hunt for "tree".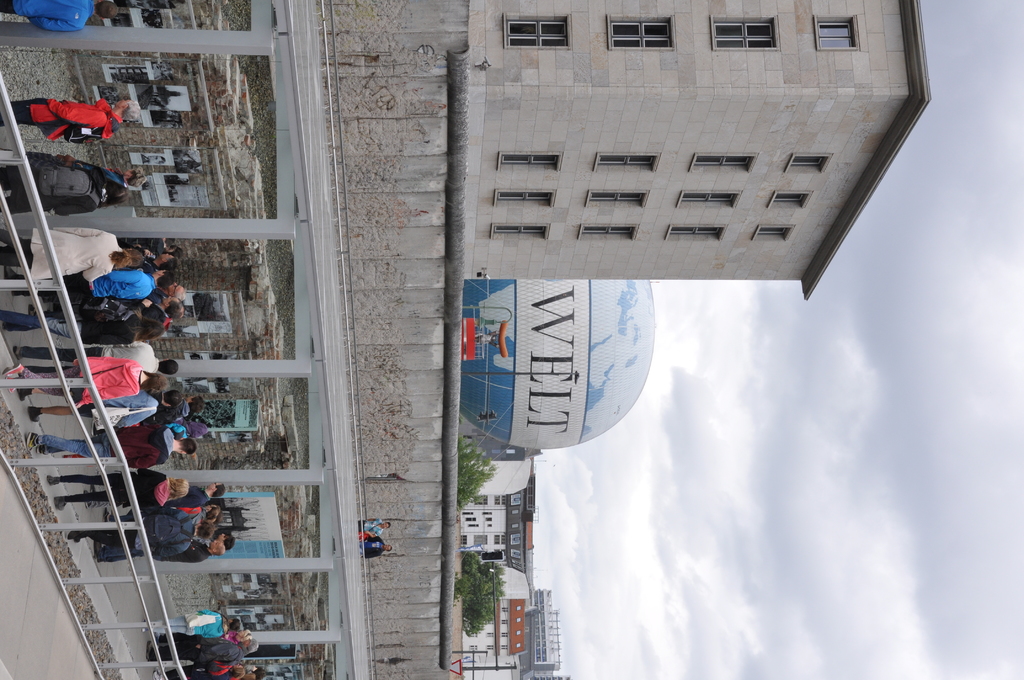
Hunted down at (456, 432, 499, 513).
